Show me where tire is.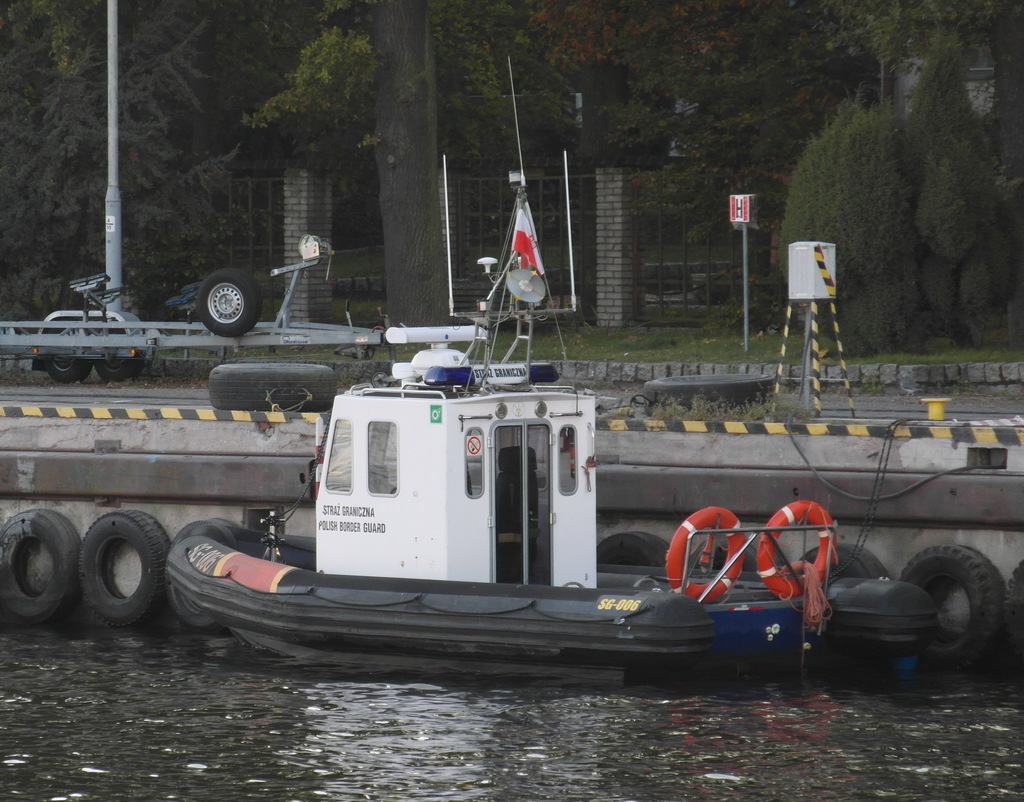
tire is at [915, 550, 1005, 664].
